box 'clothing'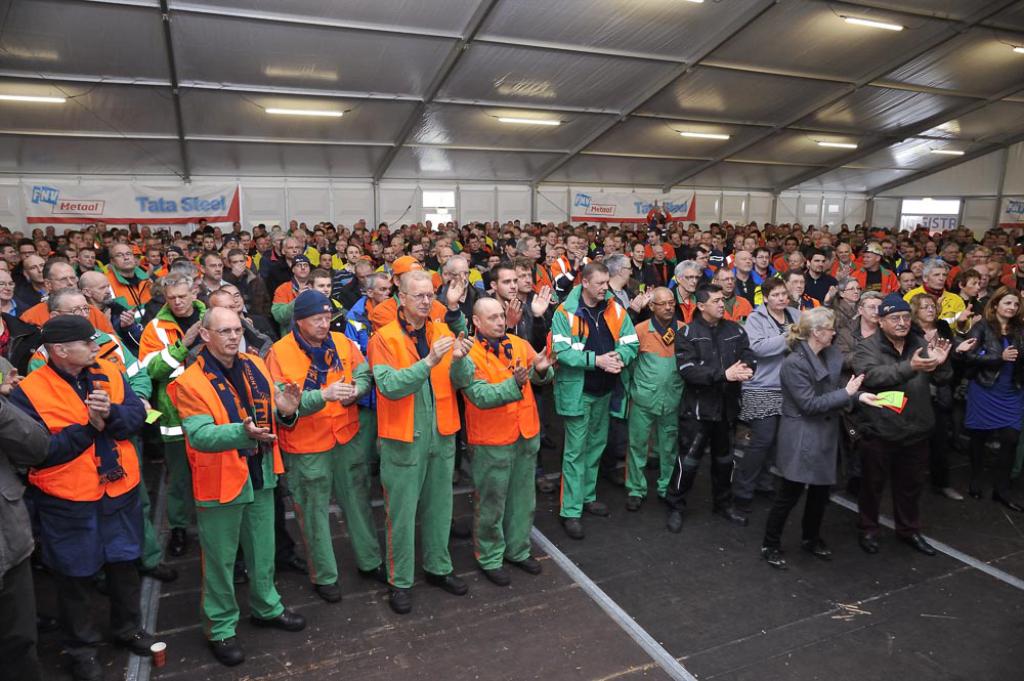
x1=999, y1=273, x2=1023, y2=296
